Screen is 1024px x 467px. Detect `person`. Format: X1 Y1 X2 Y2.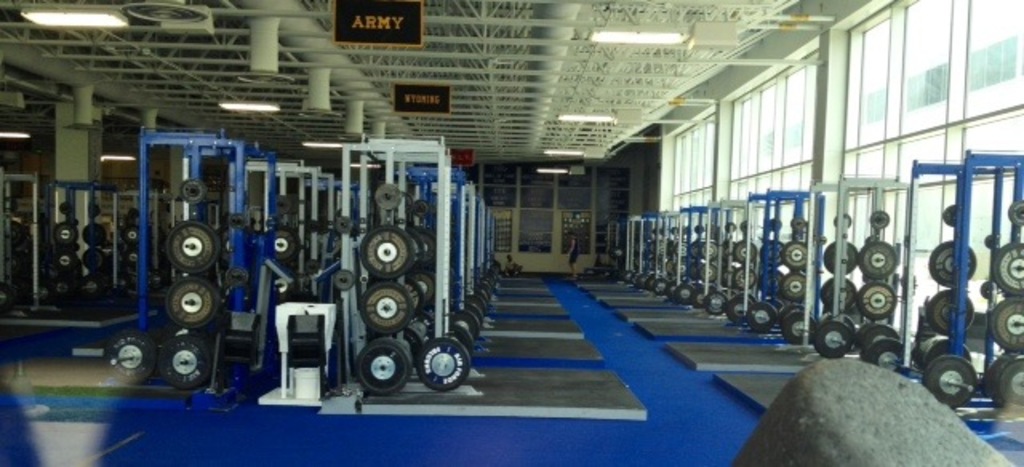
566 232 579 277.
